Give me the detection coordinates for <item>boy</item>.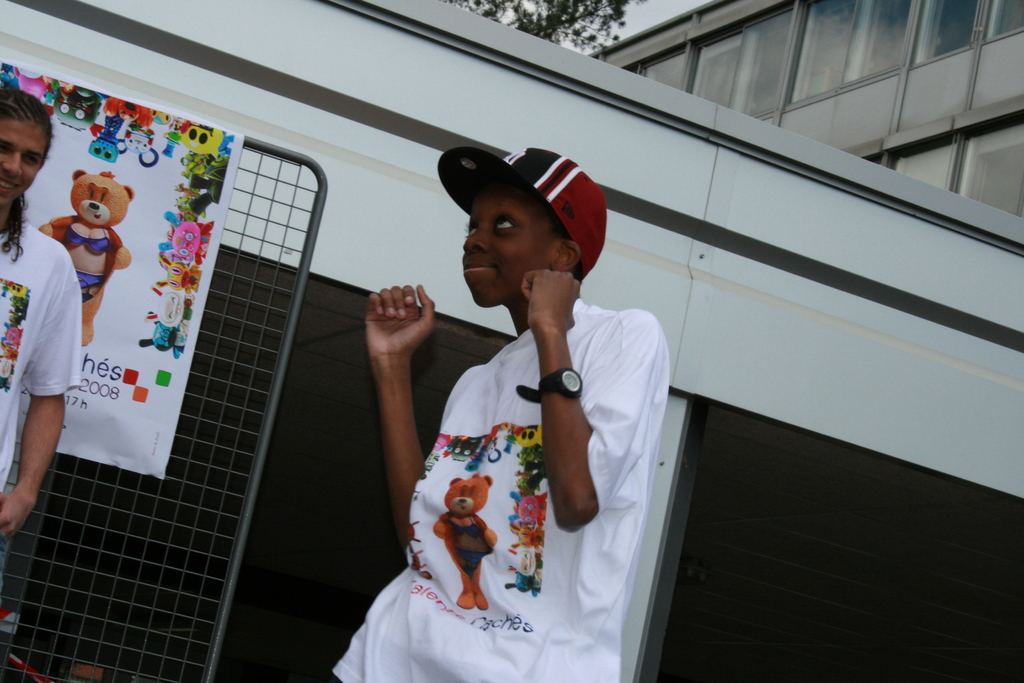
l=340, t=148, r=668, b=682.
